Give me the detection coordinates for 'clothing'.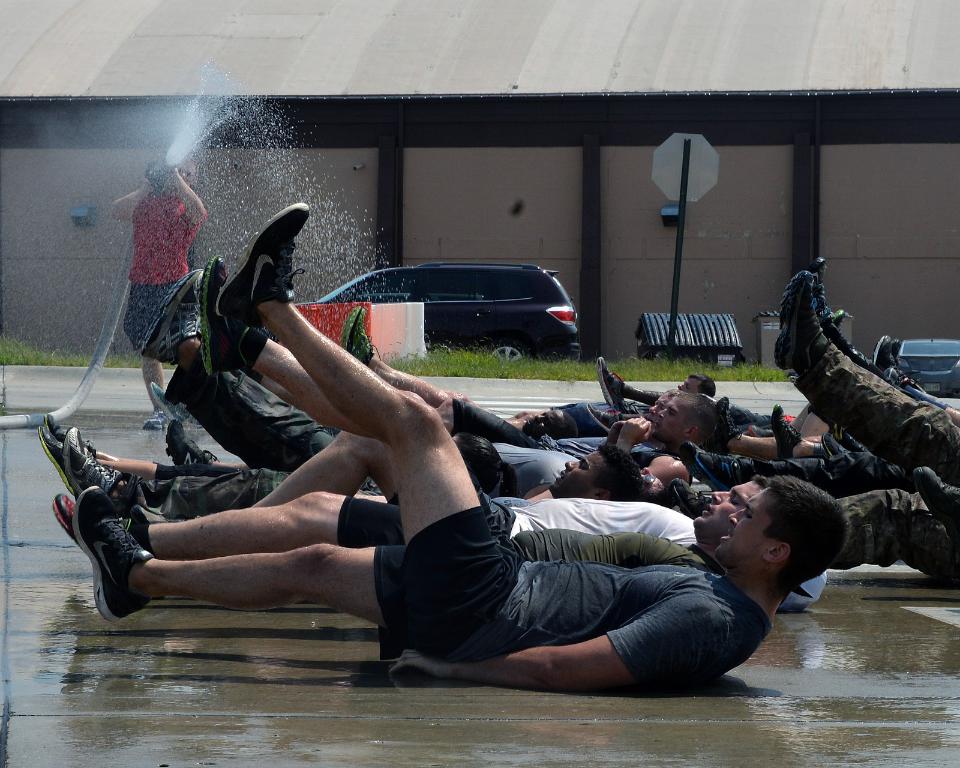
[left=650, top=392, right=793, bottom=433].
